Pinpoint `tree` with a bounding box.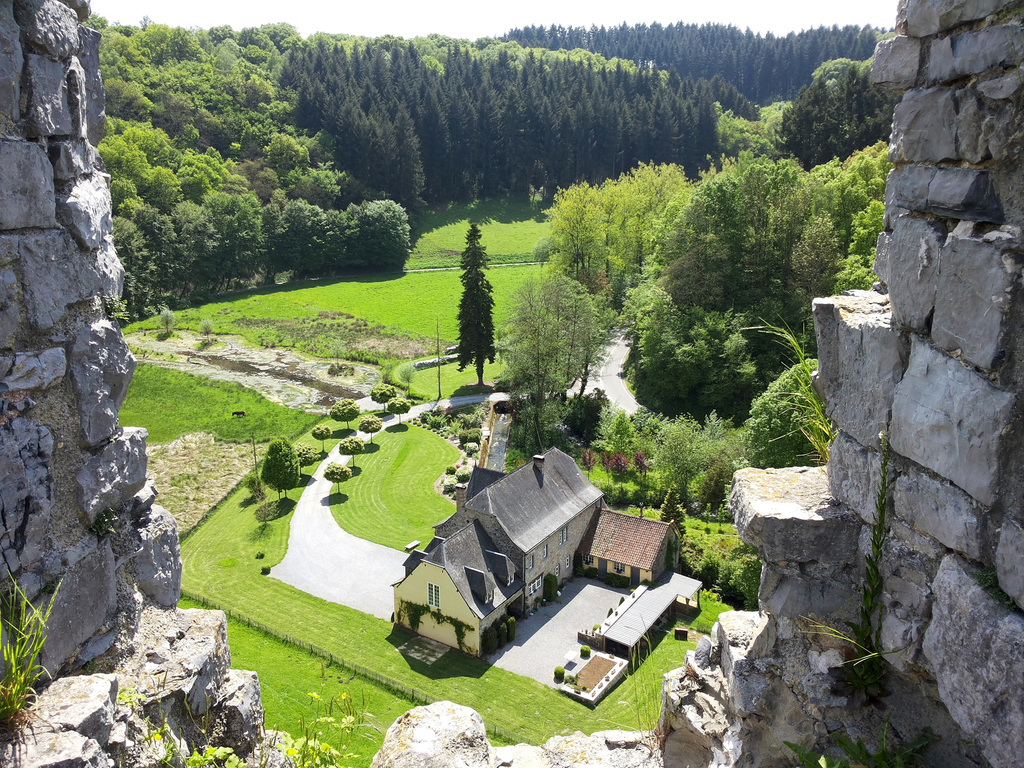
detection(358, 412, 378, 449).
